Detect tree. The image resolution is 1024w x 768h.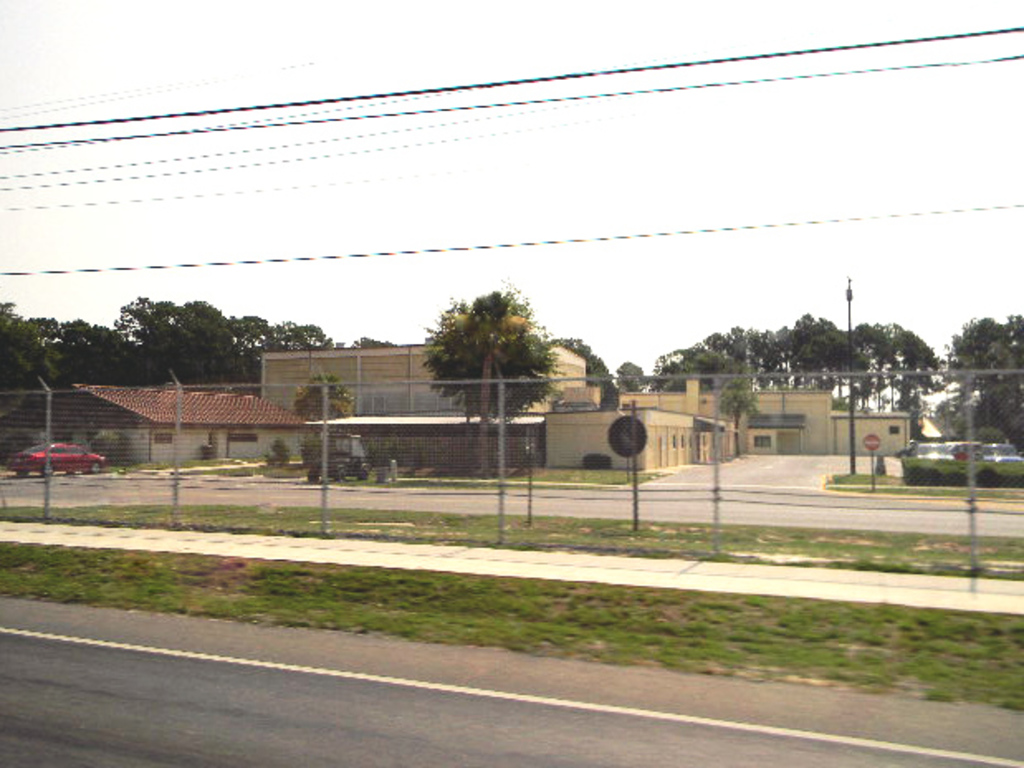
rect(614, 356, 645, 394).
